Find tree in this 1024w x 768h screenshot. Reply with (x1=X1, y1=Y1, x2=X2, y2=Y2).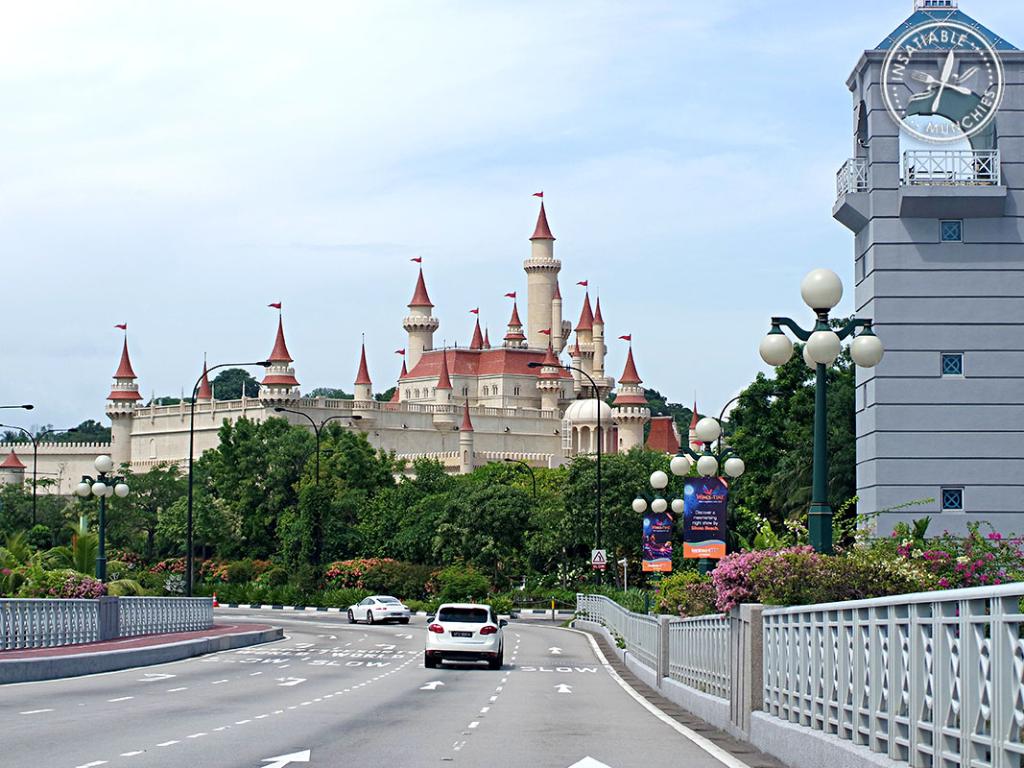
(x1=578, y1=375, x2=712, y2=445).
